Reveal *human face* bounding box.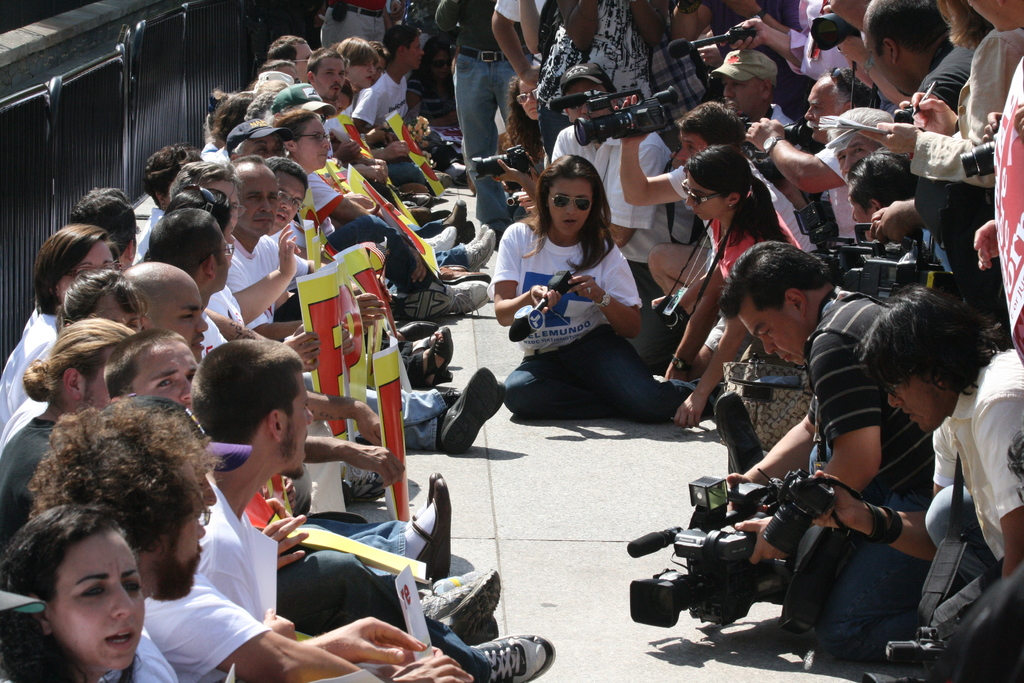
Revealed: left=59, top=240, right=116, bottom=306.
